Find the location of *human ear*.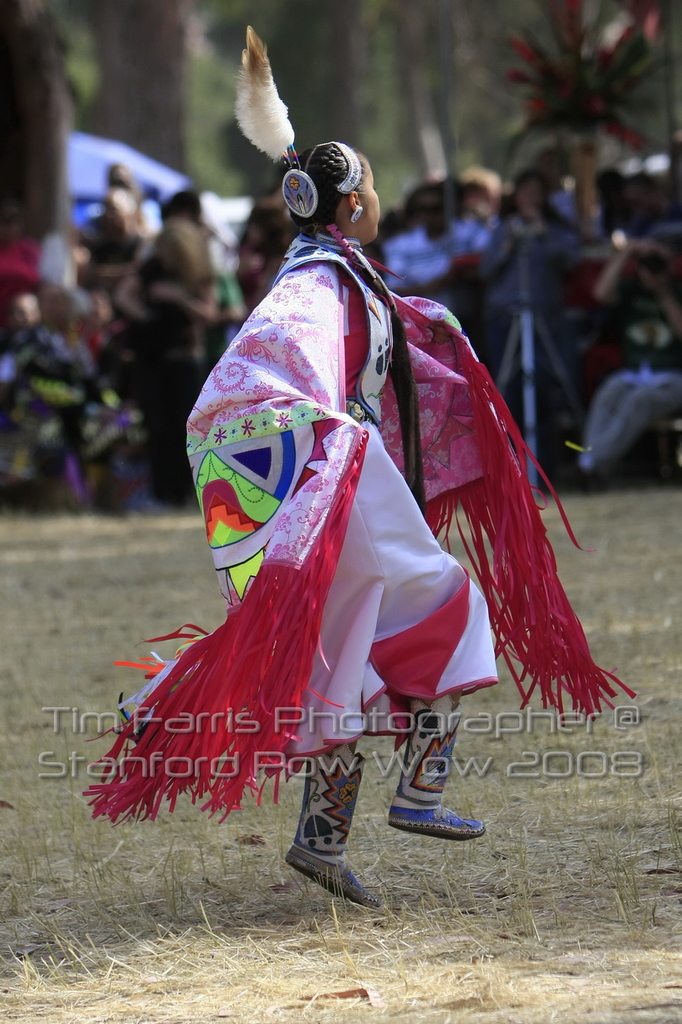
Location: bbox(351, 187, 364, 215).
